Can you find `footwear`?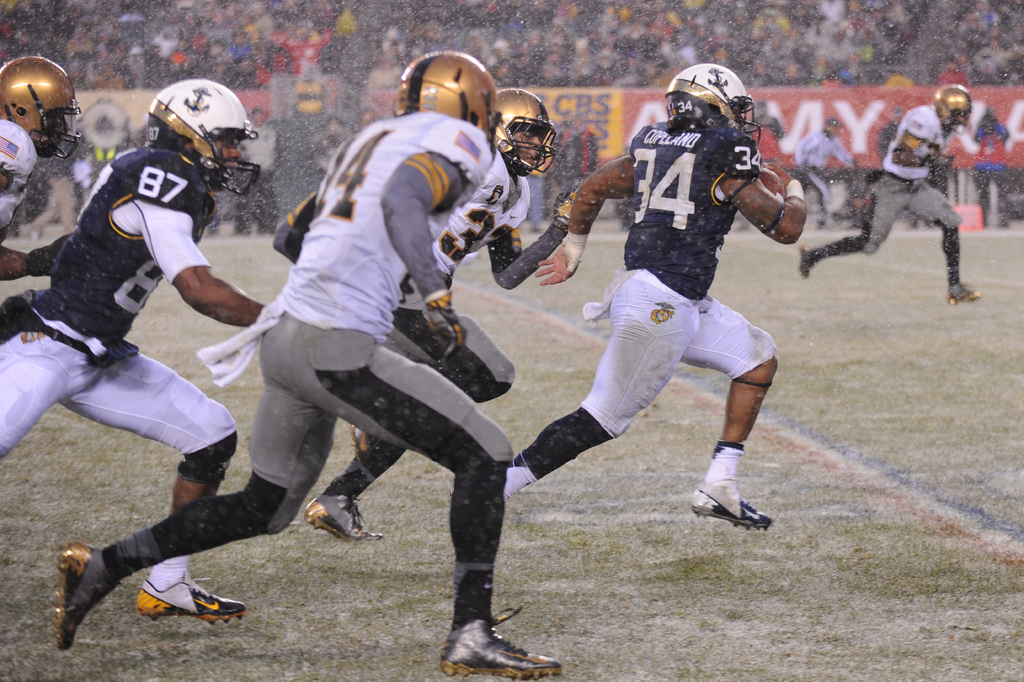
Yes, bounding box: BBox(796, 242, 819, 277).
